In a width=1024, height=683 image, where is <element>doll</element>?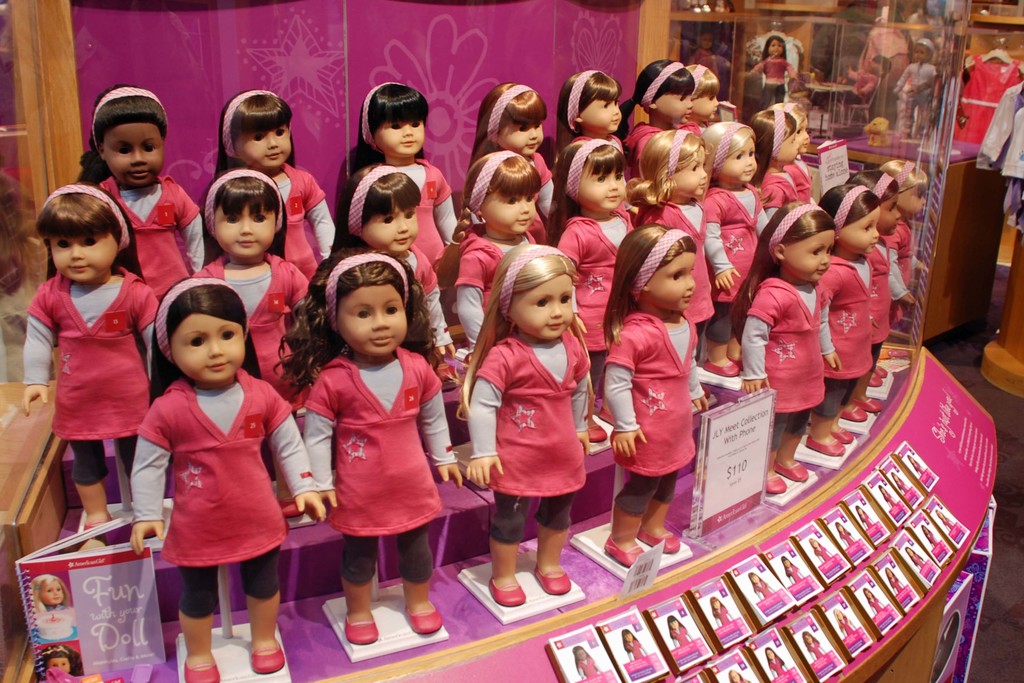
region(813, 538, 835, 566).
